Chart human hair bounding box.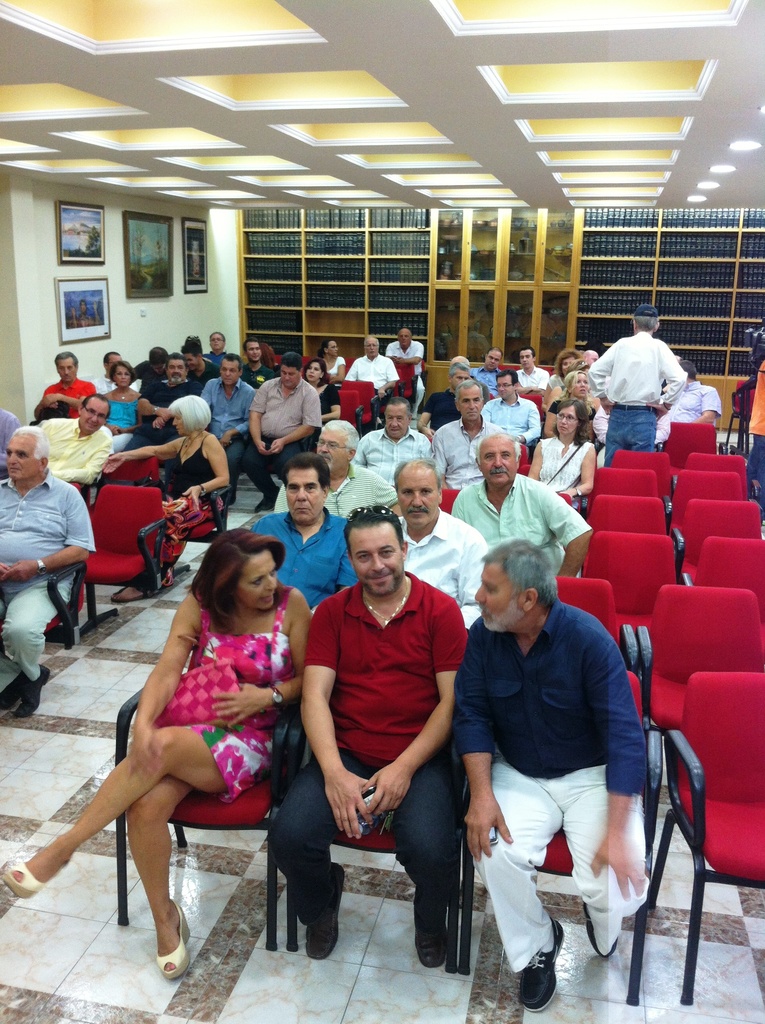
Charted: 449,362,476,376.
